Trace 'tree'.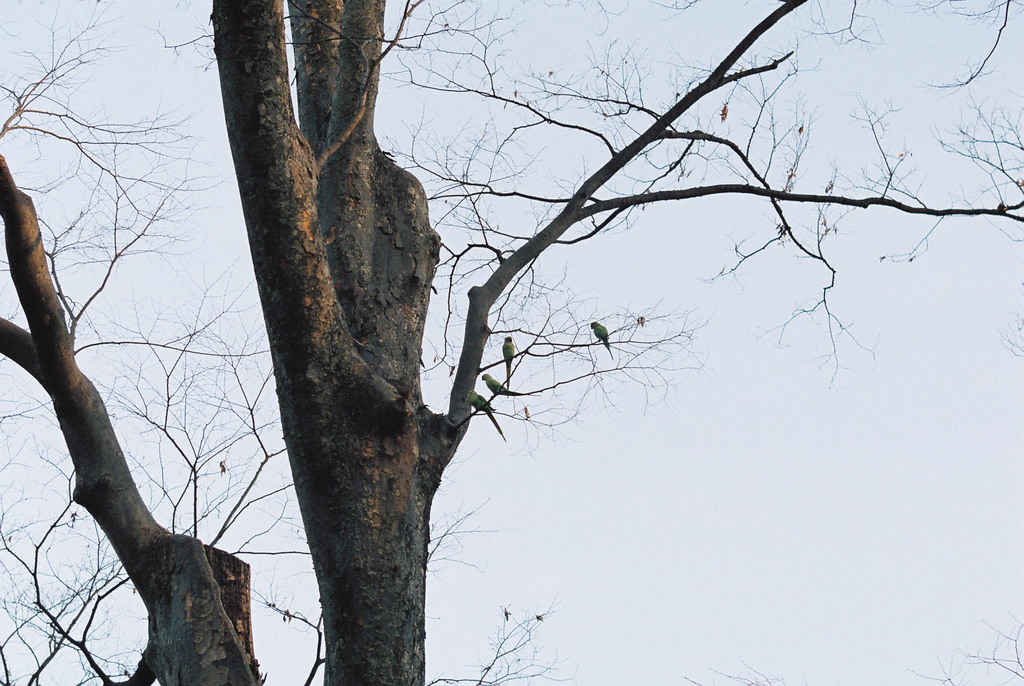
Traced to crop(143, 1, 1023, 685).
